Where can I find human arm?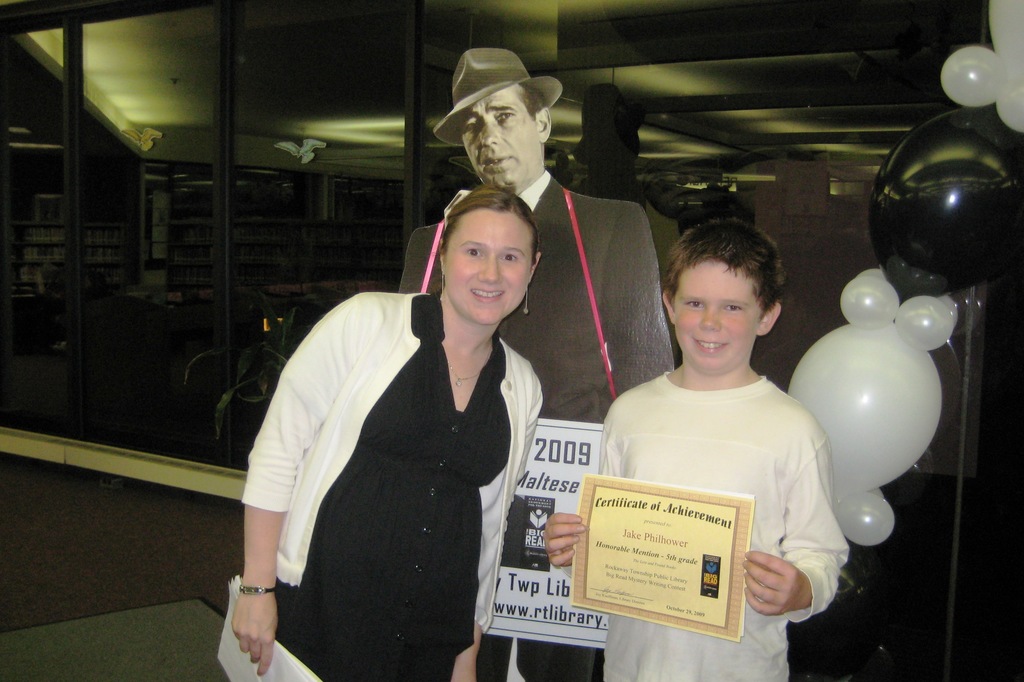
You can find it at left=216, top=383, right=303, bottom=674.
